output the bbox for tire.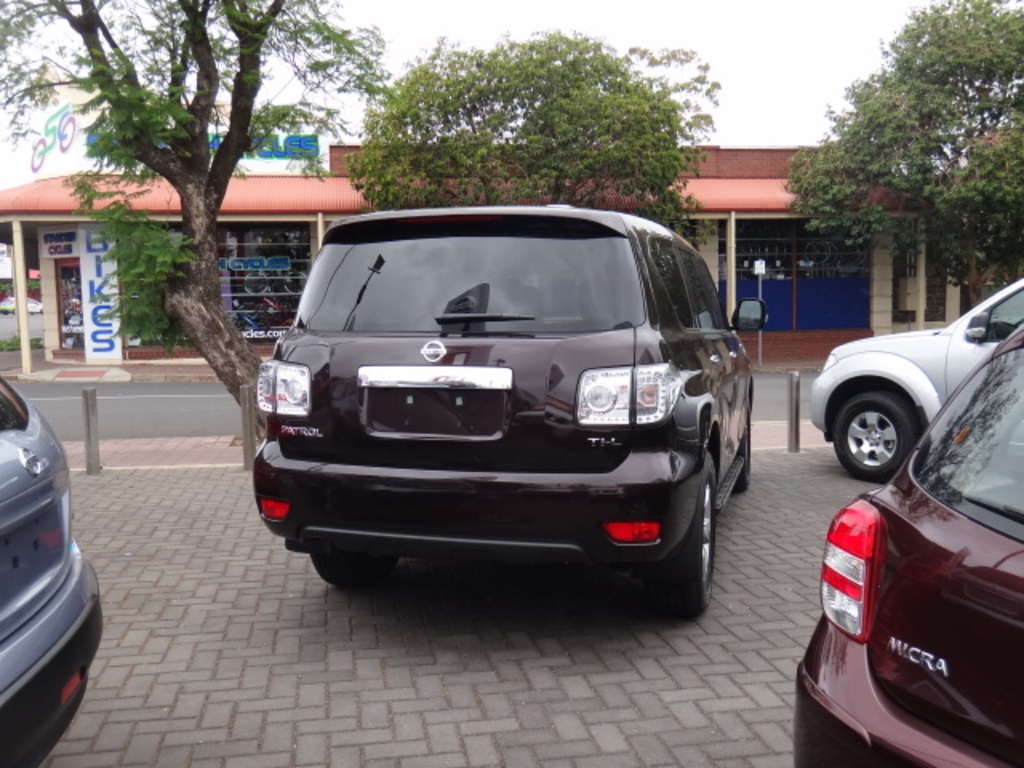
645:451:707:616.
